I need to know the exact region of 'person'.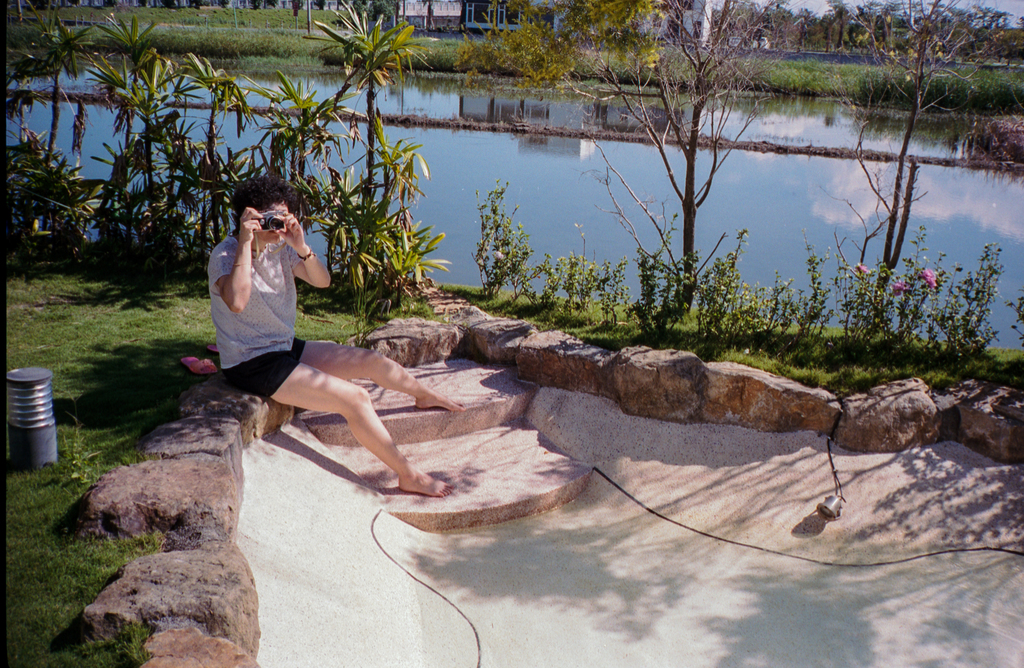
Region: BBox(216, 211, 467, 514).
